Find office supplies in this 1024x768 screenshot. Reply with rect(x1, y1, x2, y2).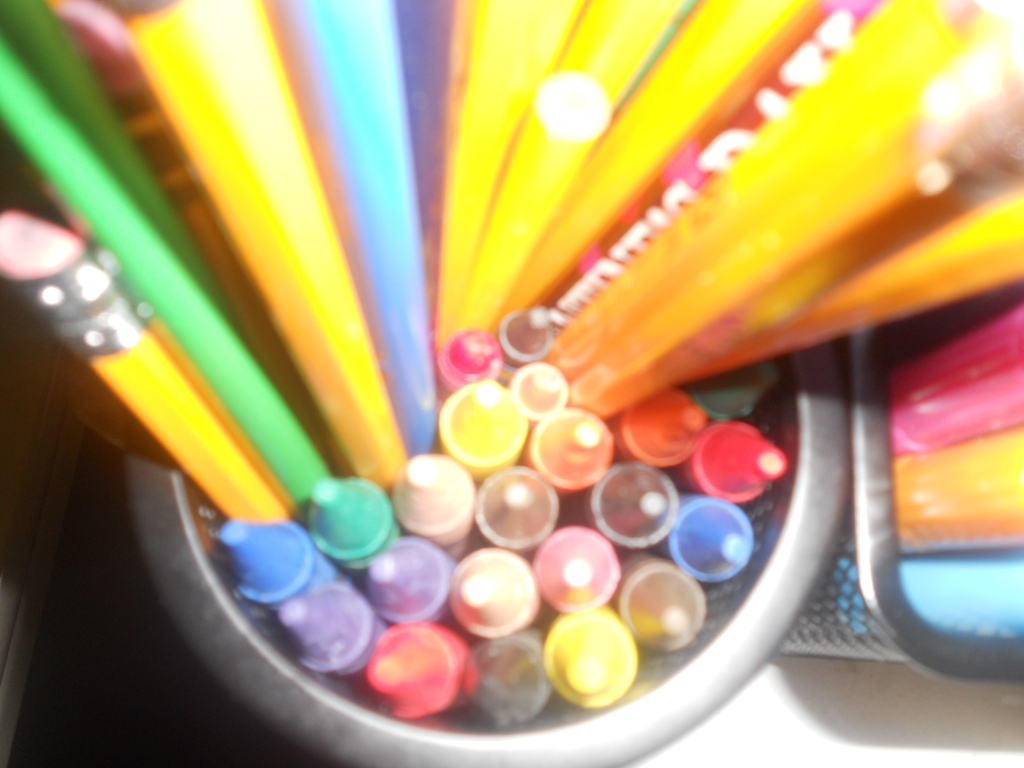
rect(451, 623, 546, 732).
